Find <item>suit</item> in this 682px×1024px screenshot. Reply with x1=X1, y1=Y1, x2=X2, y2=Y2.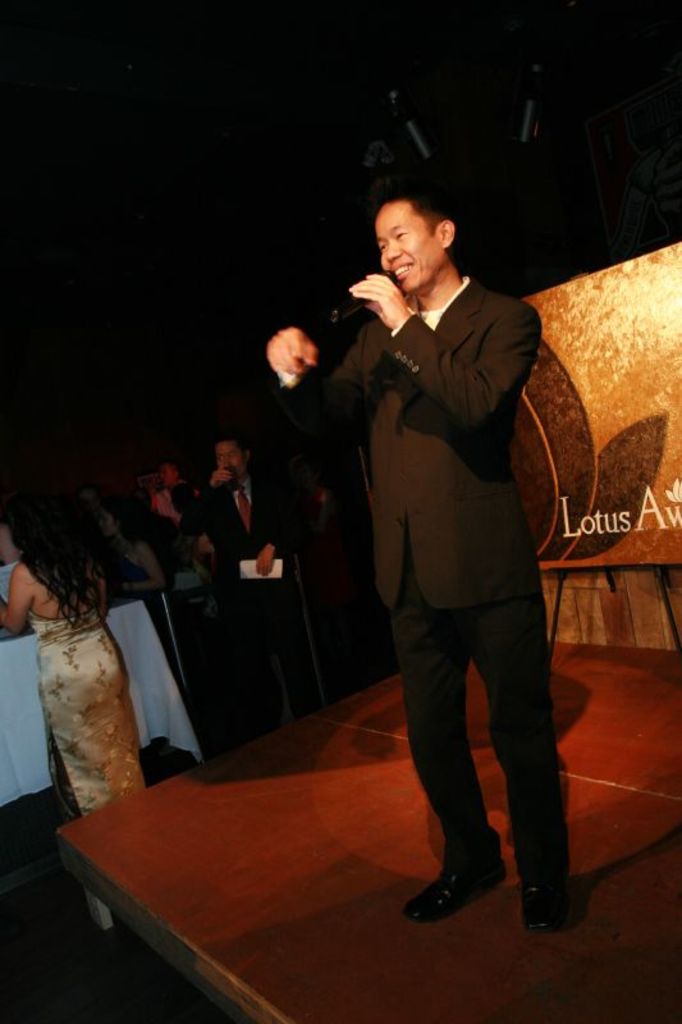
x1=349, y1=186, x2=581, y2=916.
